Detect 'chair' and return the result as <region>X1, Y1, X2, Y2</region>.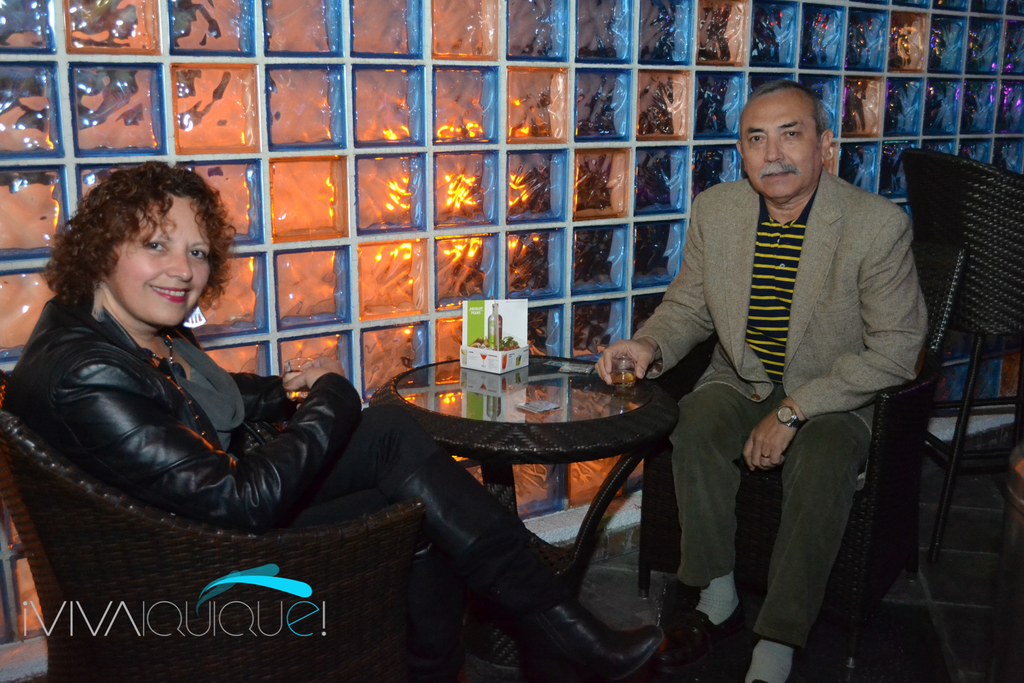
<region>635, 235, 968, 682</region>.
